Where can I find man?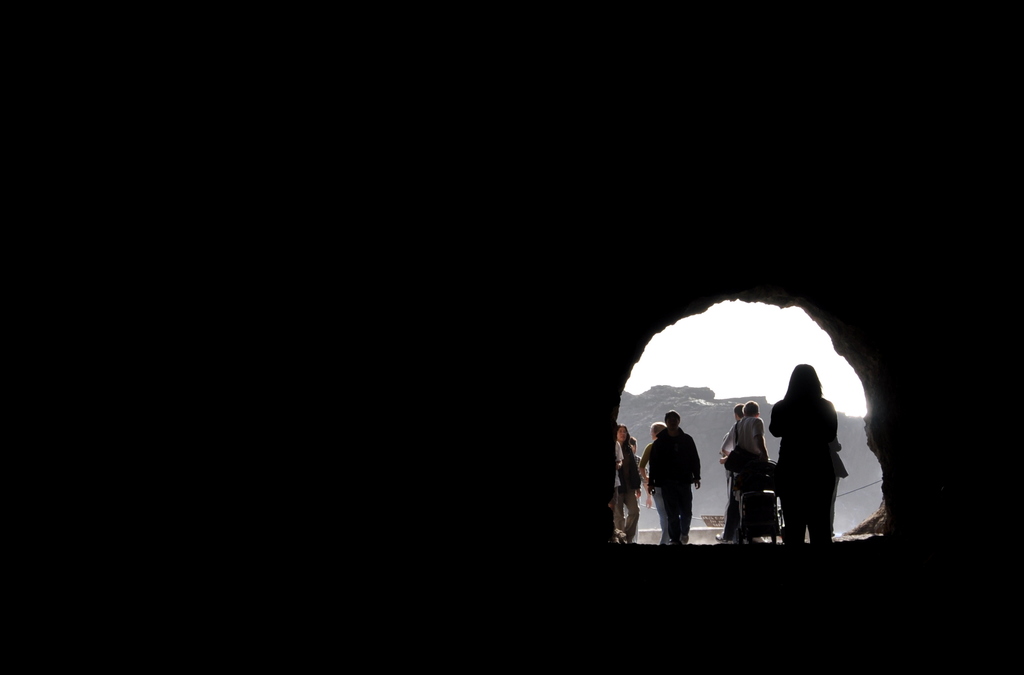
You can find it at <bbox>721, 400, 769, 544</bbox>.
